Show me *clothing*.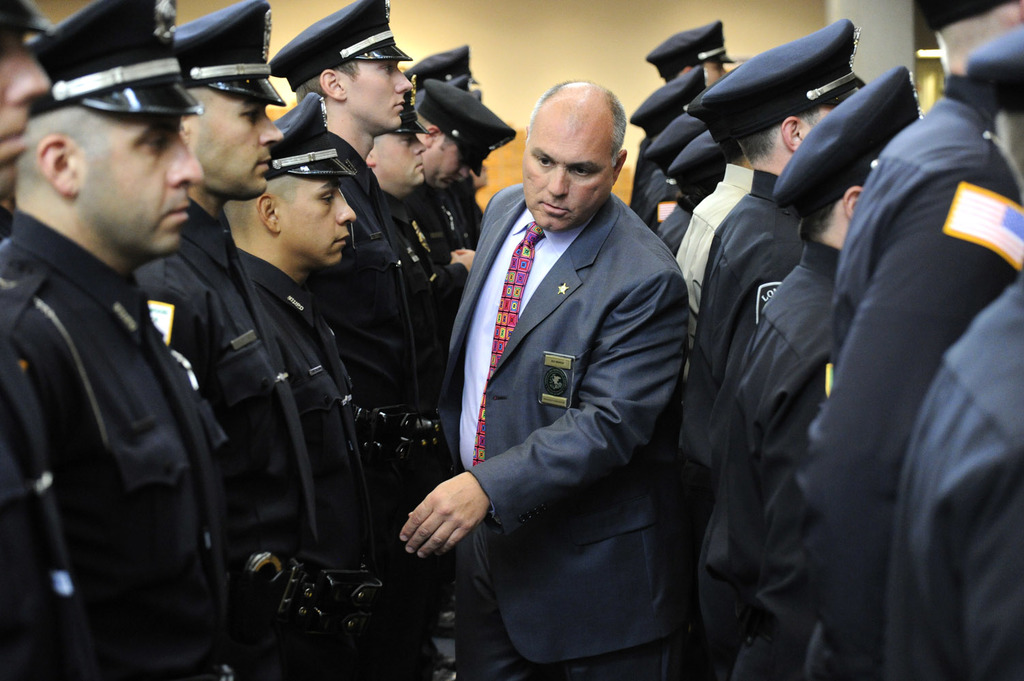
*clothing* is here: bbox=[414, 128, 706, 676].
